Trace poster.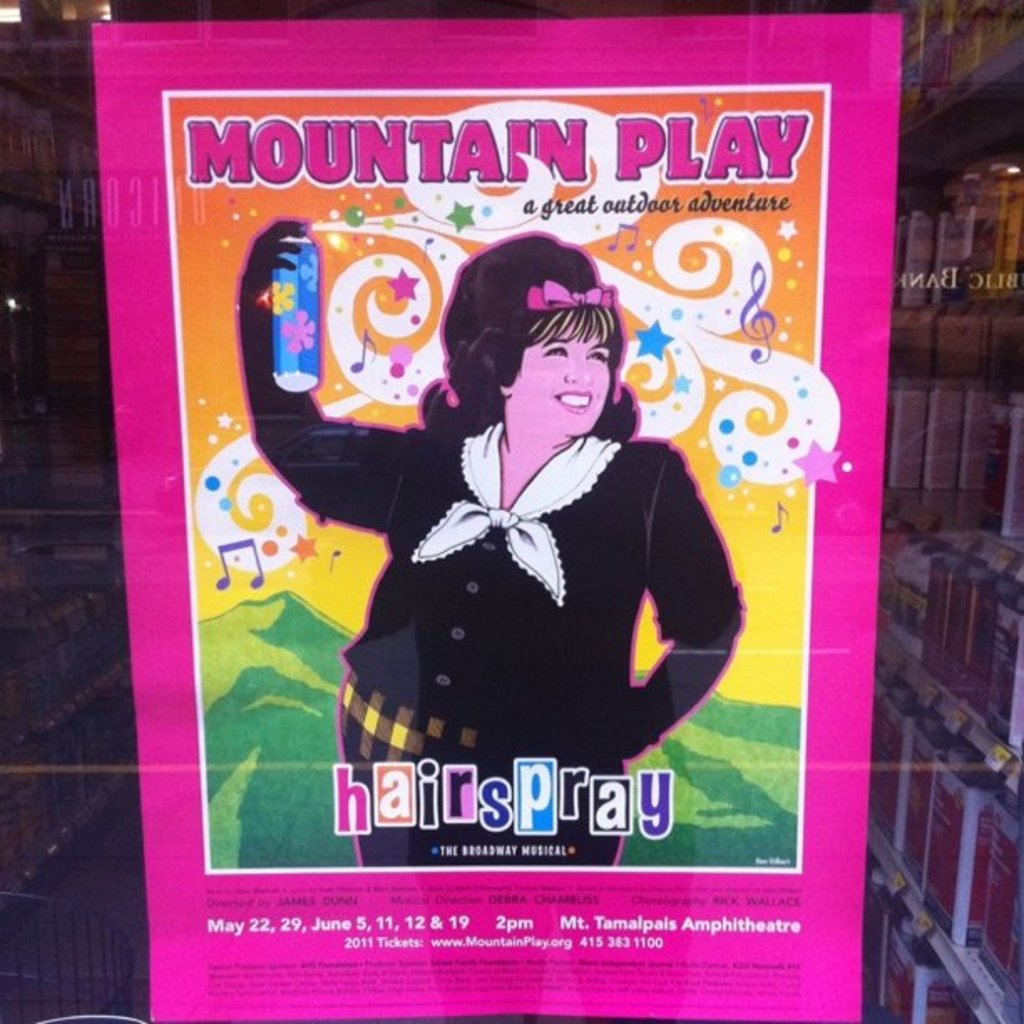
Traced to [x1=87, y1=5, x2=902, y2=1021].
